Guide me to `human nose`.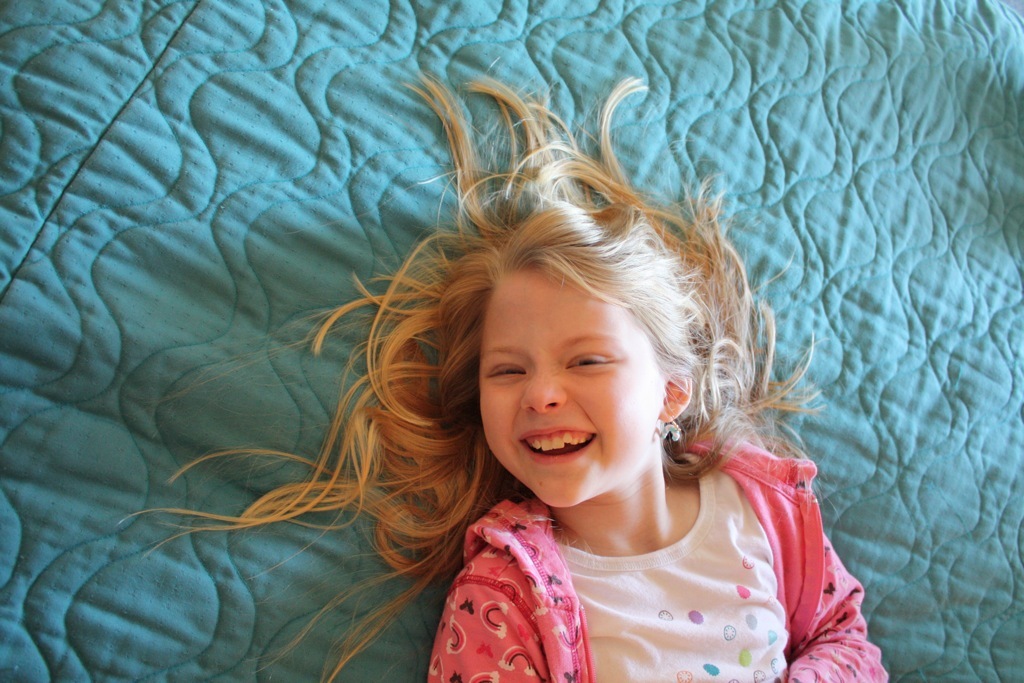
Guidance: (514, 366, 567, 415).
